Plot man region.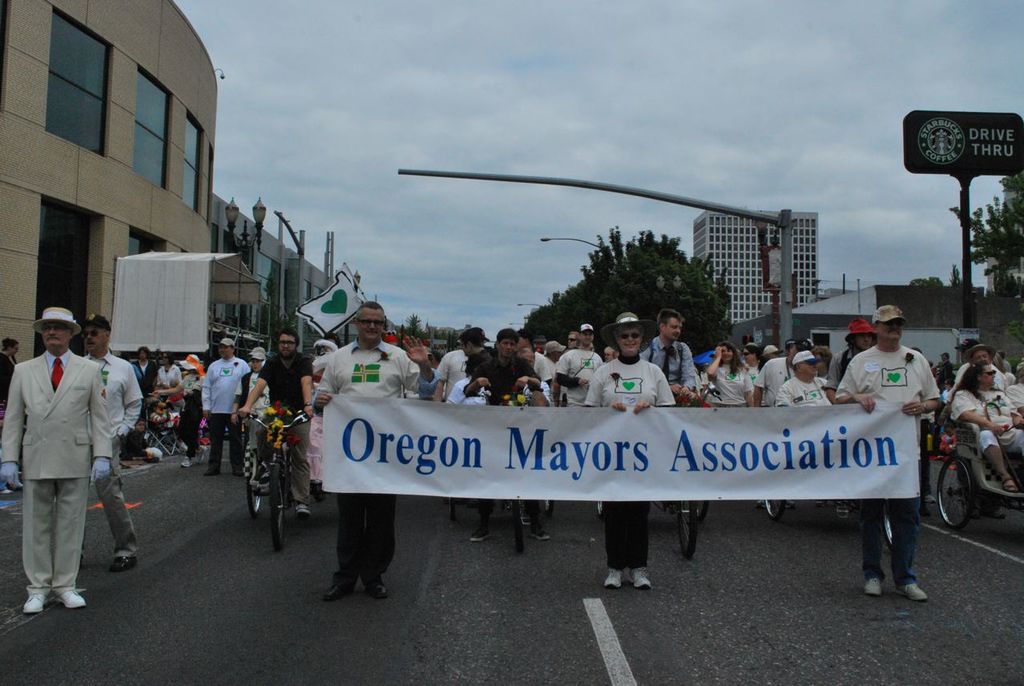
Plotted at box=[312, 305, 432, 599].
